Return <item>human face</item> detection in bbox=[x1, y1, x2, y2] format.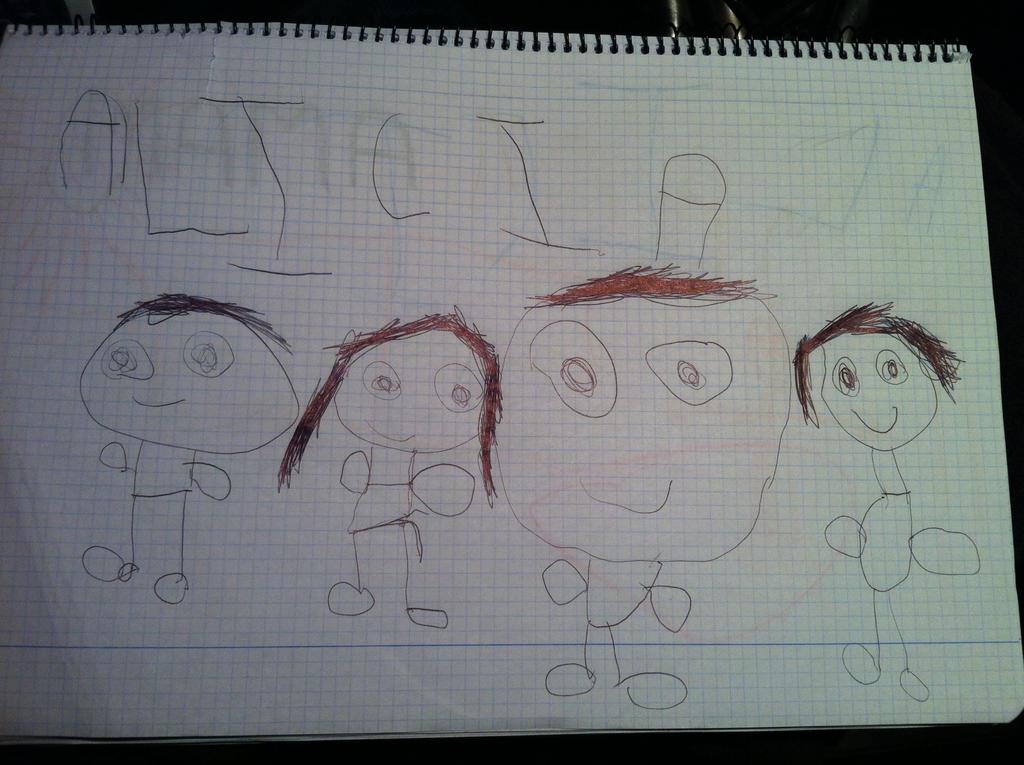
bbox=[499, 300, 794, 561].
